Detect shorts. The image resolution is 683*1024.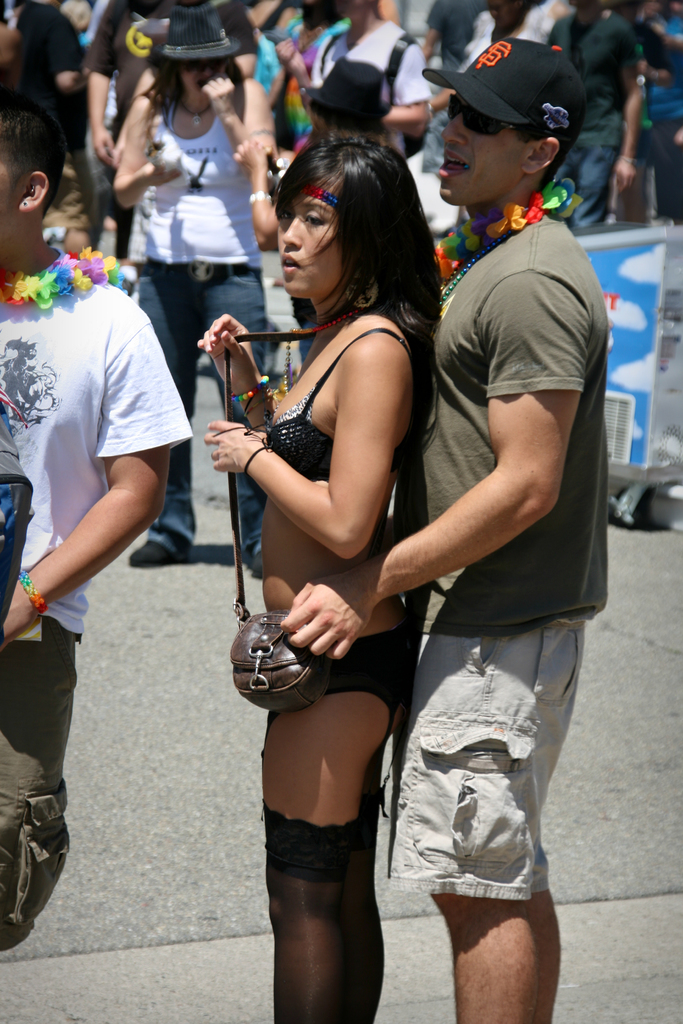
395, 618, 586, 899.
